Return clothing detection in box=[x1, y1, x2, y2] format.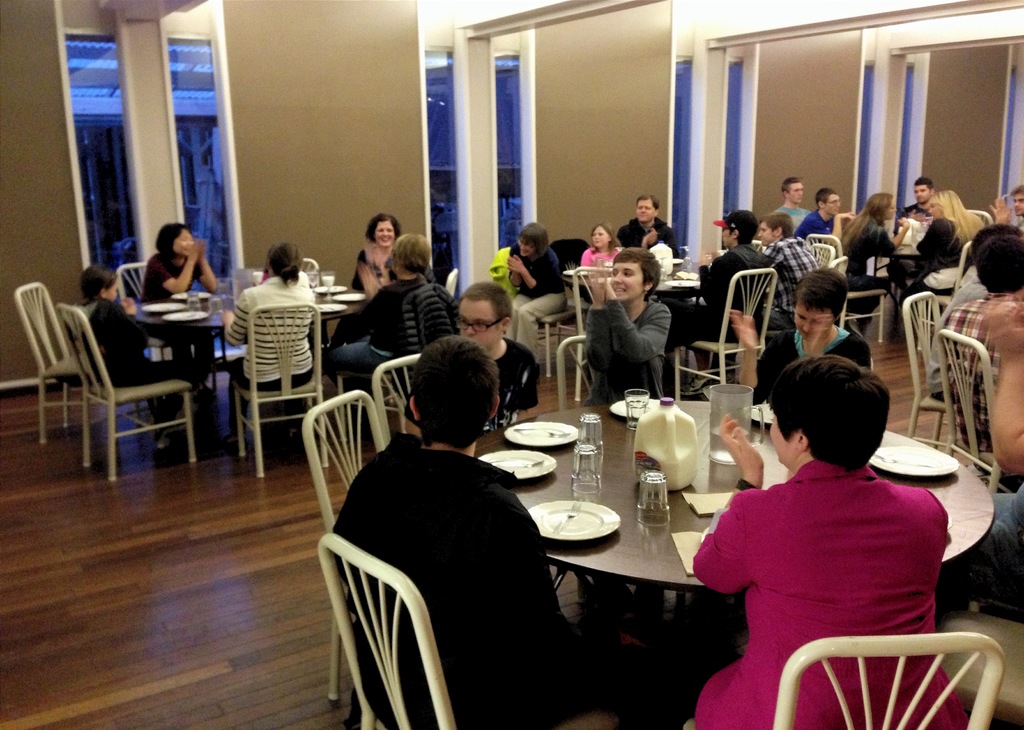
box=[139, 252, 212, 387].
